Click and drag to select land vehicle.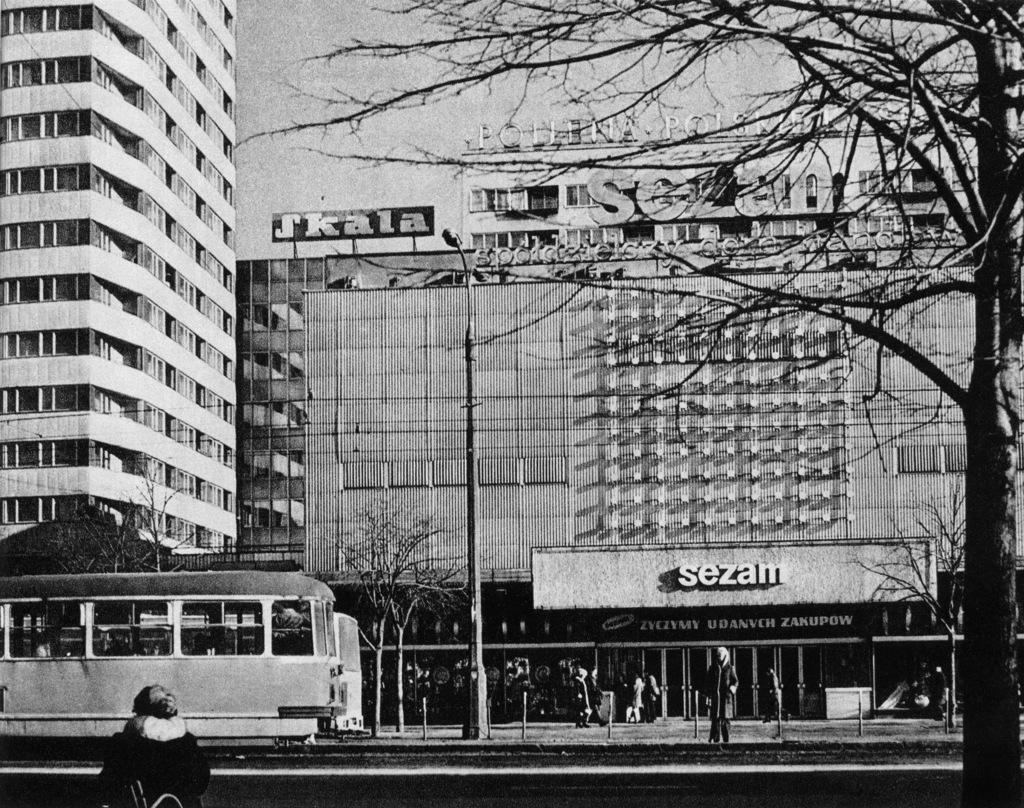
Selection: 0/576/351/738.
